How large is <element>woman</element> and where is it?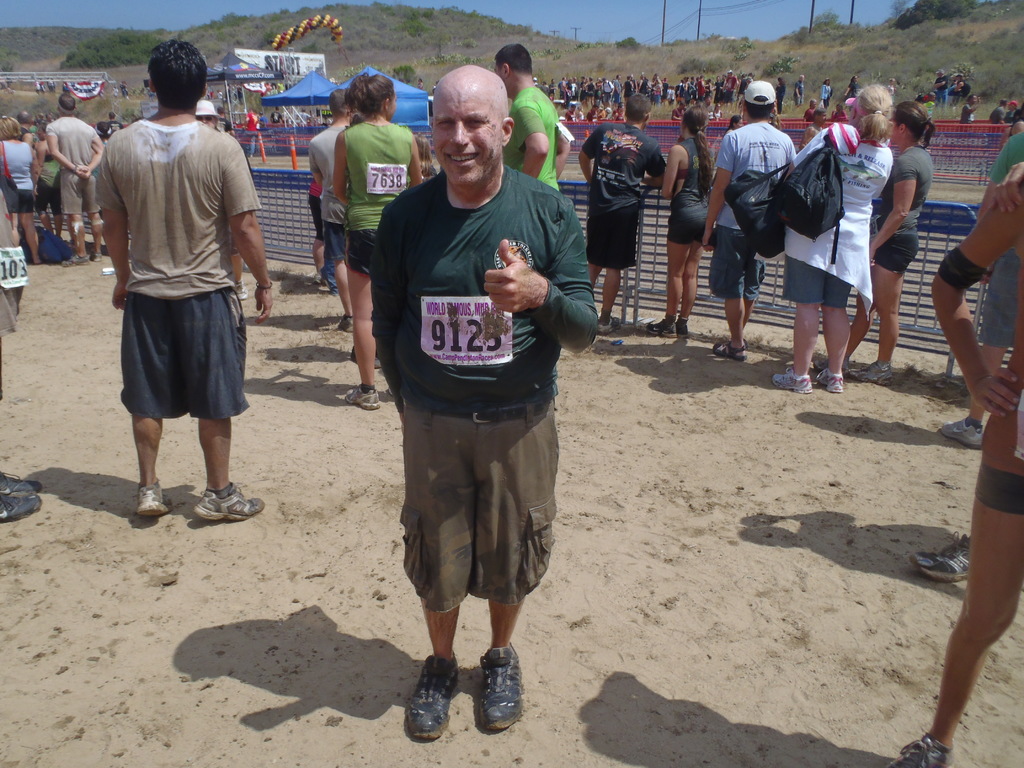
Bounding box: l=846, t=98, r=932, b=383.
